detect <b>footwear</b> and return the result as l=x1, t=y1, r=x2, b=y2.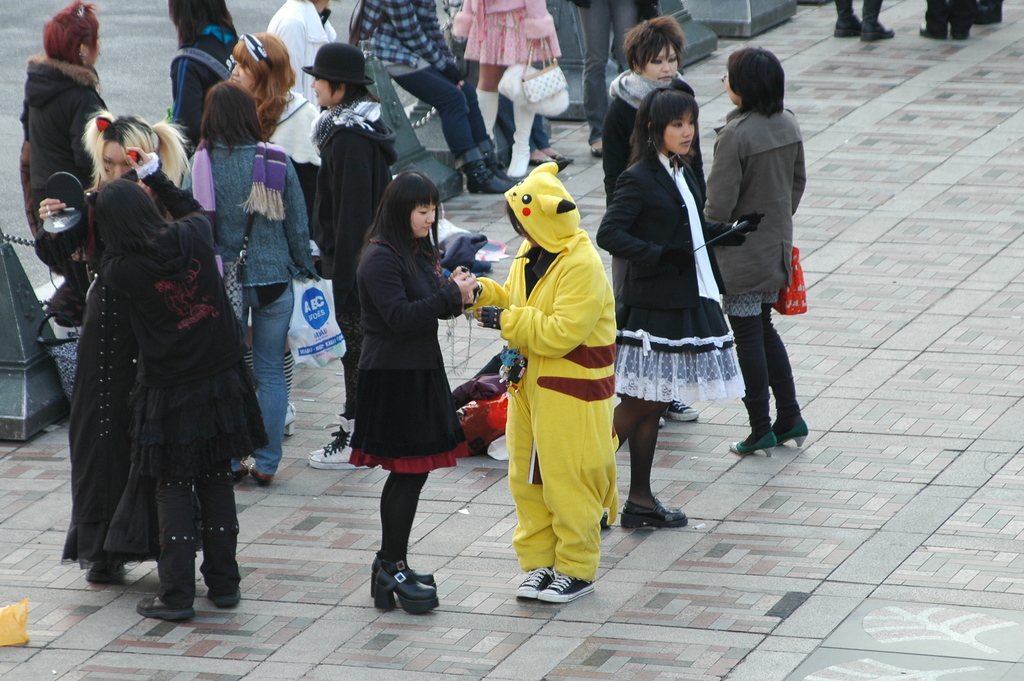
l=556, t=142, r=573, b=166.
